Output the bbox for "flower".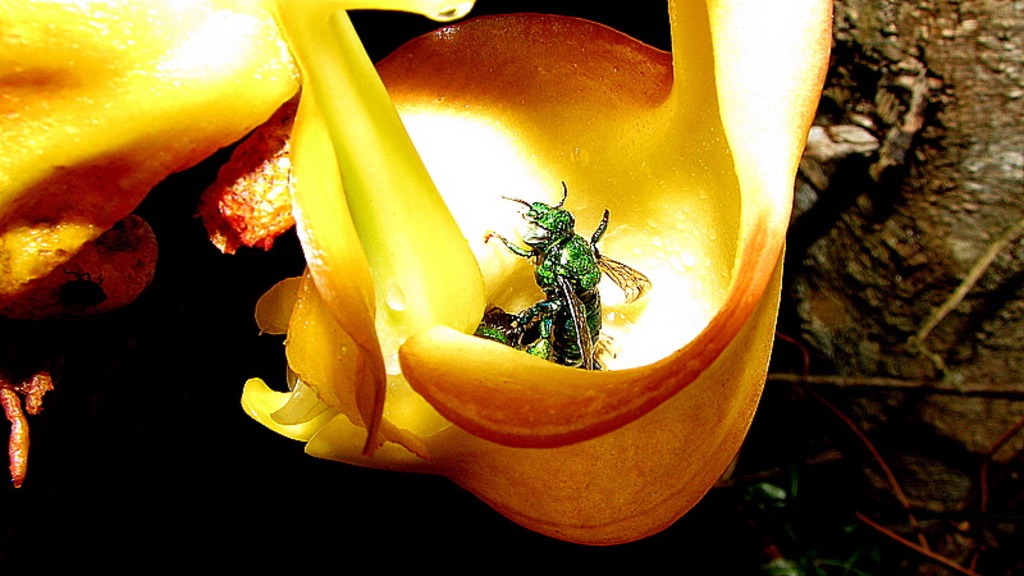
detection(36, 0, 842, 543).
